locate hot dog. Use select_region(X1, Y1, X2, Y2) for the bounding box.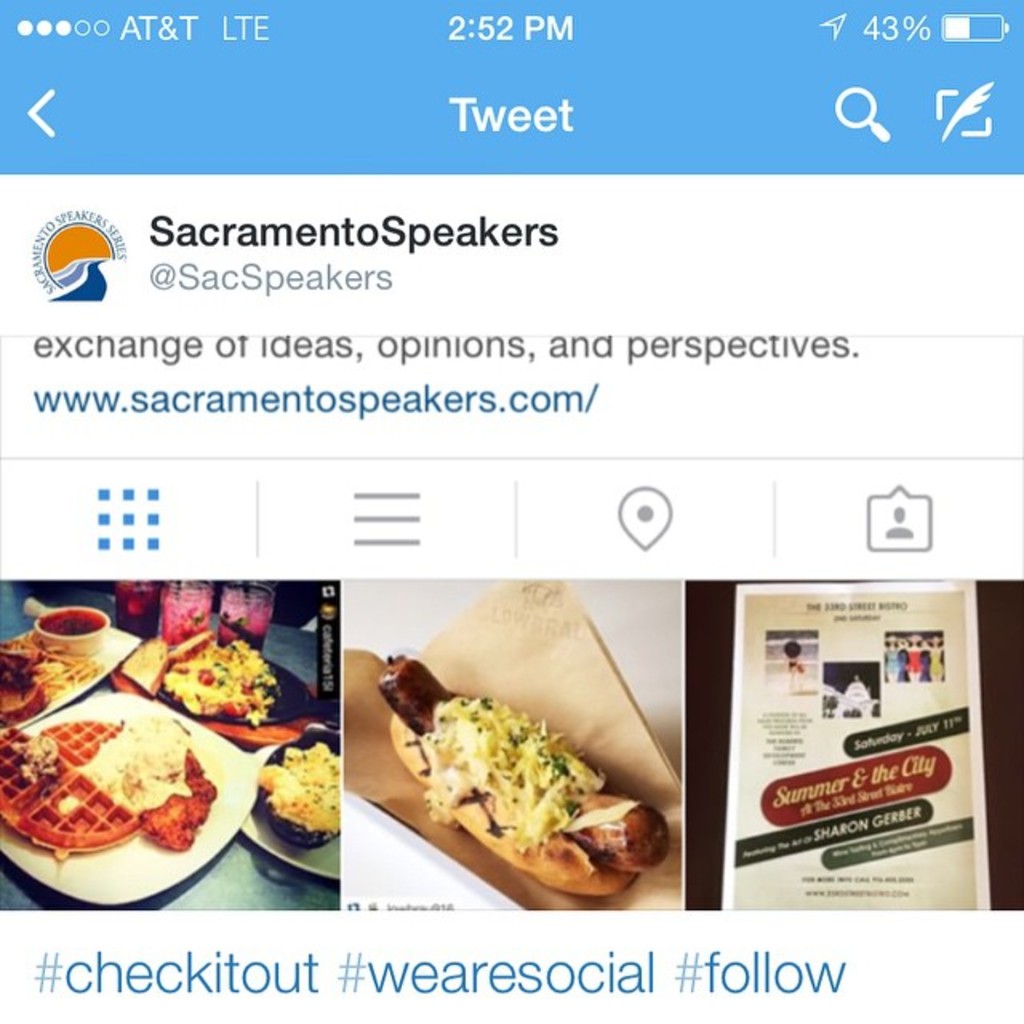
select_region(379, 643, 685, 906).
